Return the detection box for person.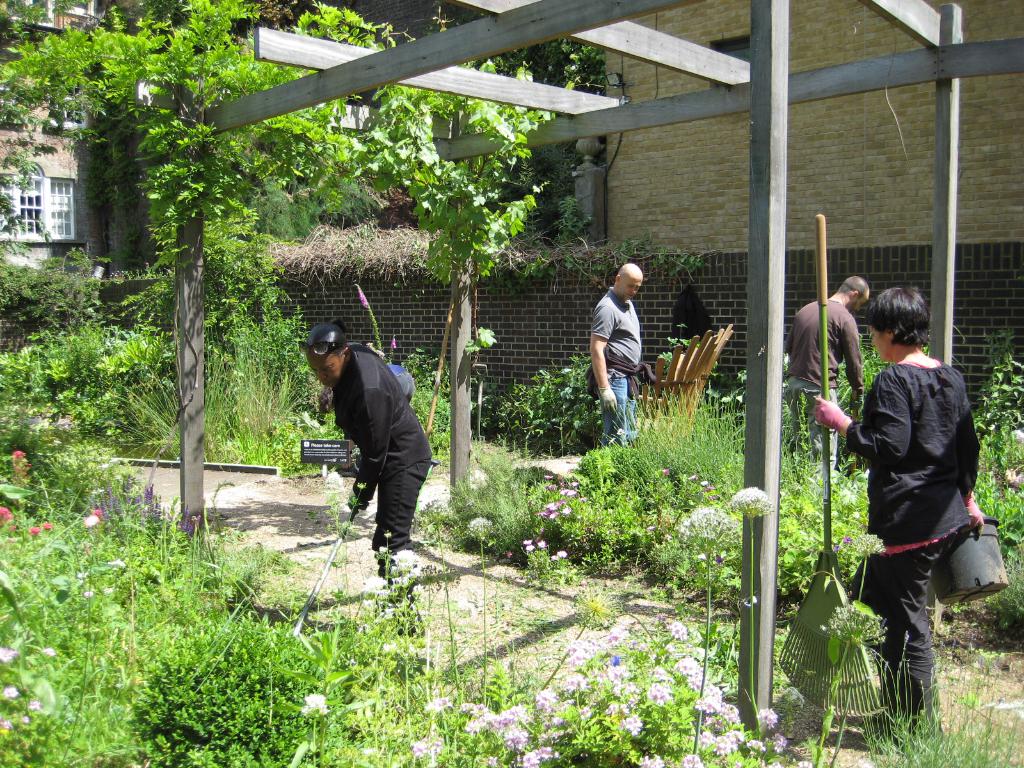
[588, 258, 649, 436].
